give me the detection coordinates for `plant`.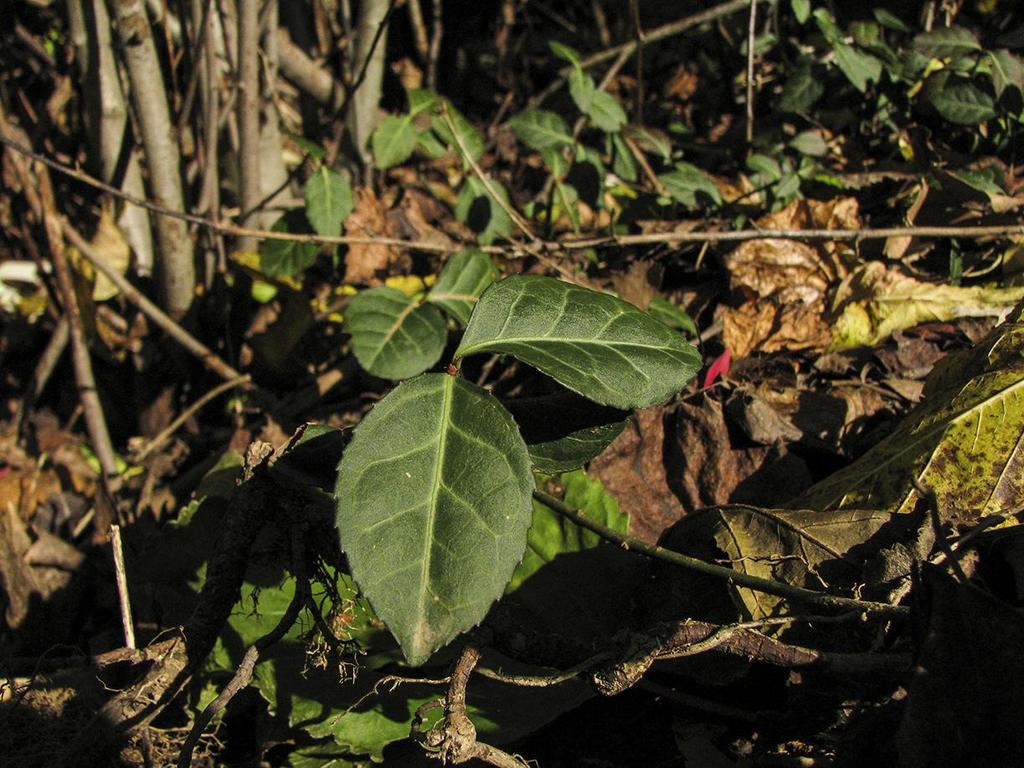
(left=236, top=128, right=356, bottom=306).
